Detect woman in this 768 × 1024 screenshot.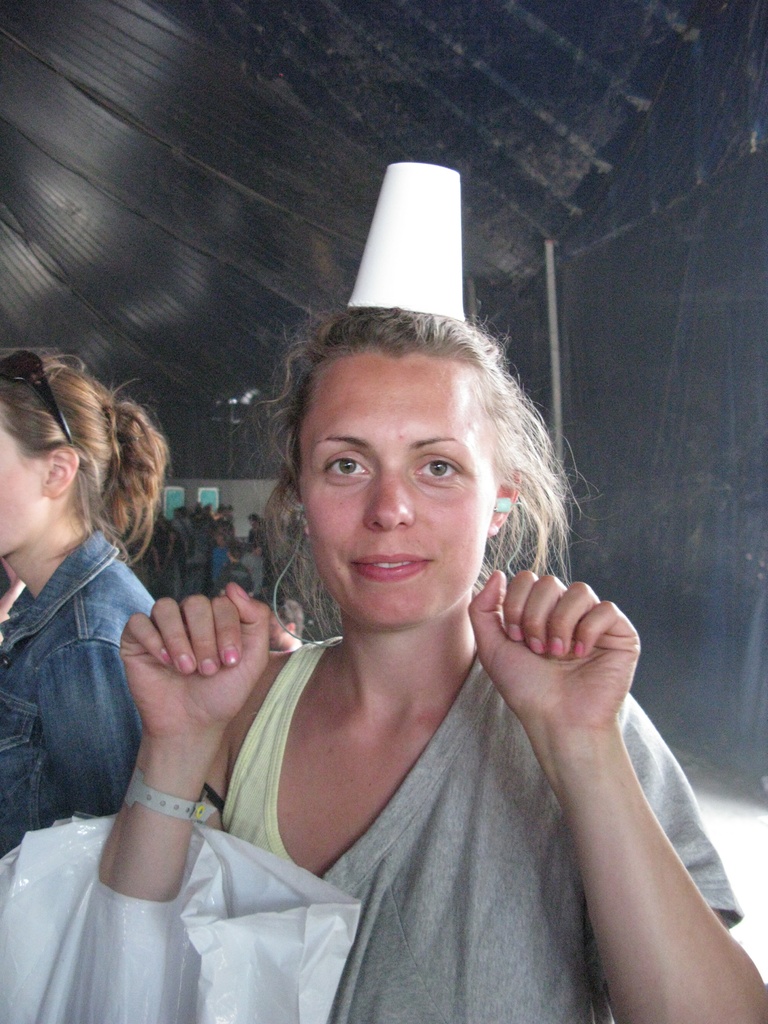
Detection: rect(69, 278, 693, 1020).
